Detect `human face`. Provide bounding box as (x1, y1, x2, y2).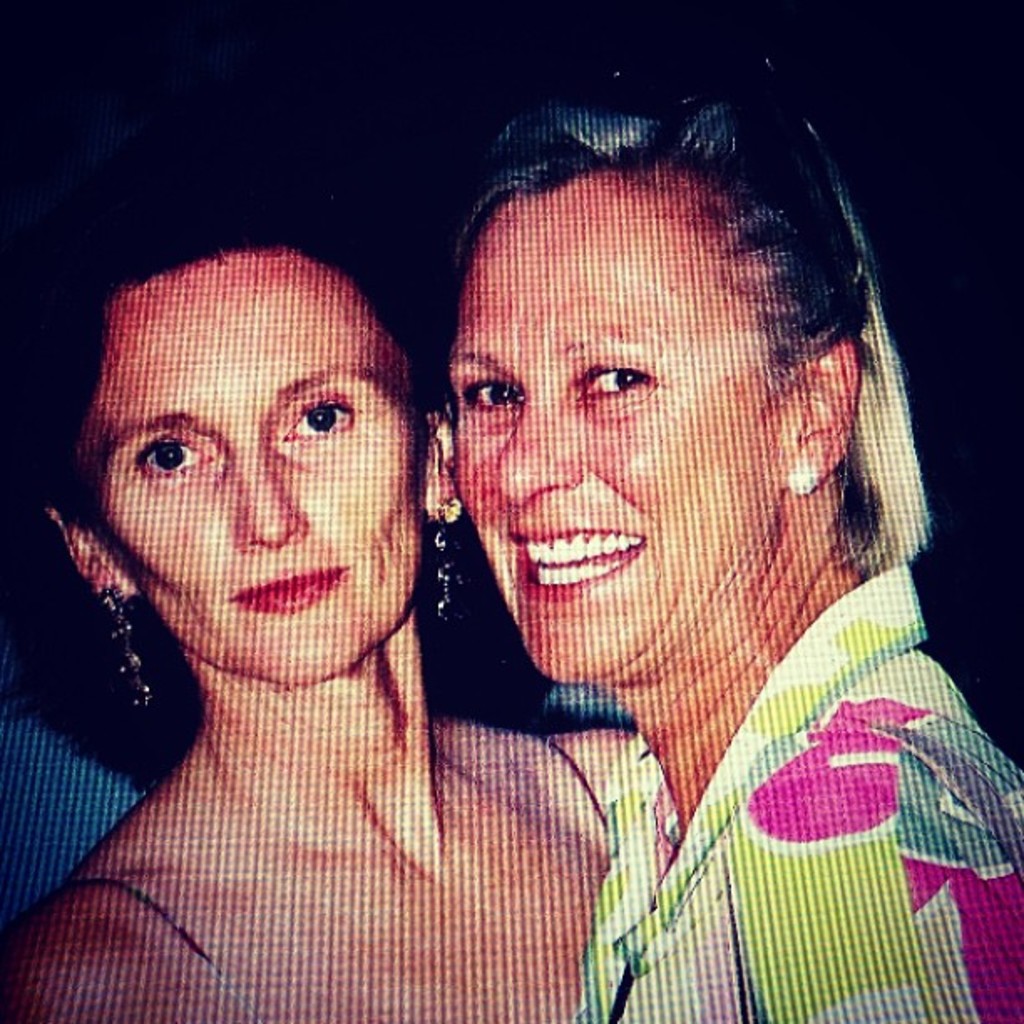
(67, 224, 430, 676).
